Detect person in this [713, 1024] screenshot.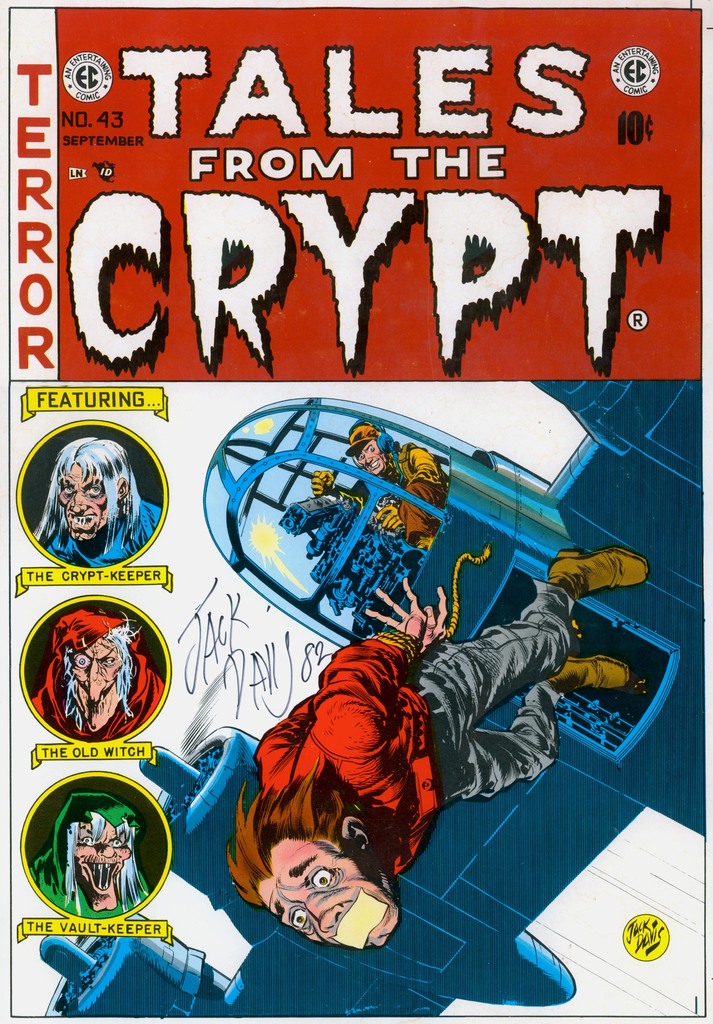
Detection: bbox=[30, 605, 166, 736].
